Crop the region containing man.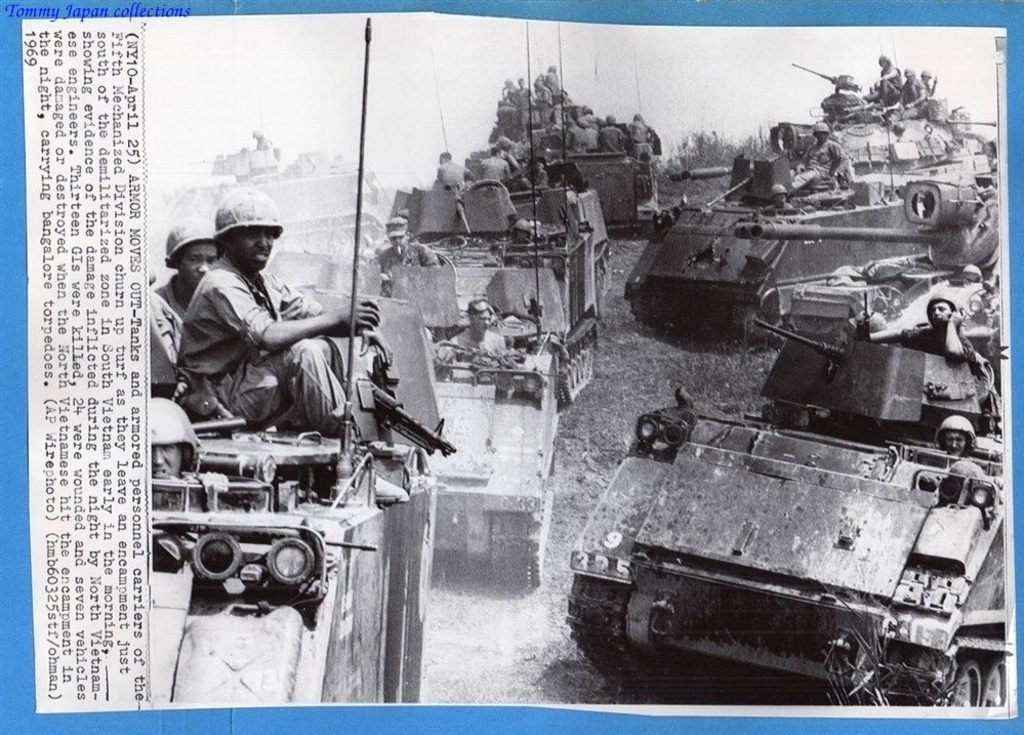
Crop region: 141 213 224 393.
